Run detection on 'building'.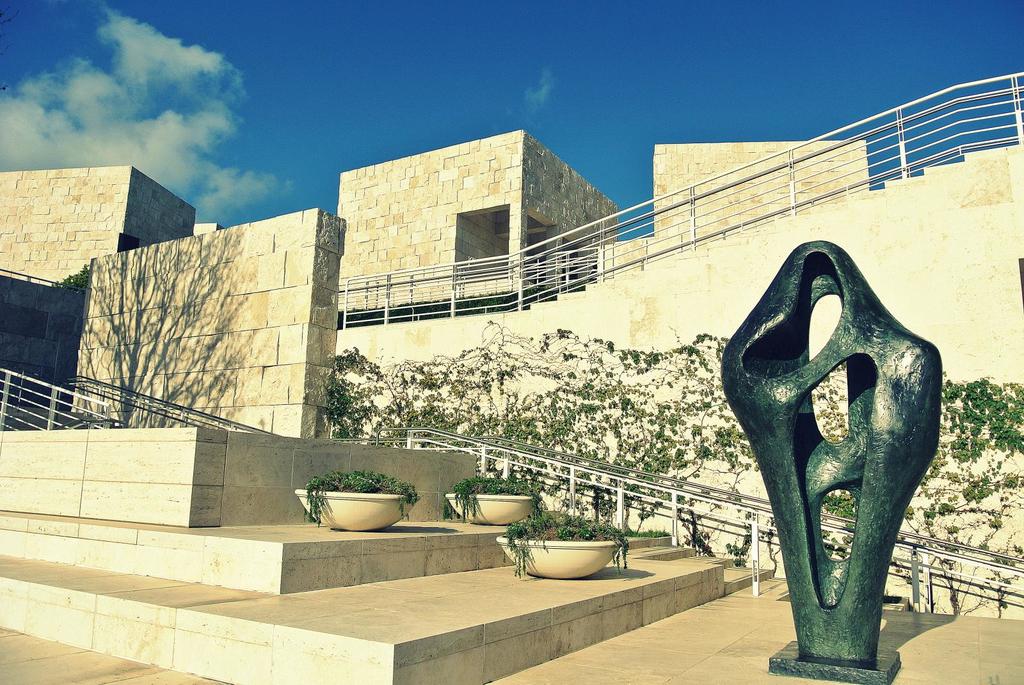
Result: Rect(335, 128, 615, 323).
